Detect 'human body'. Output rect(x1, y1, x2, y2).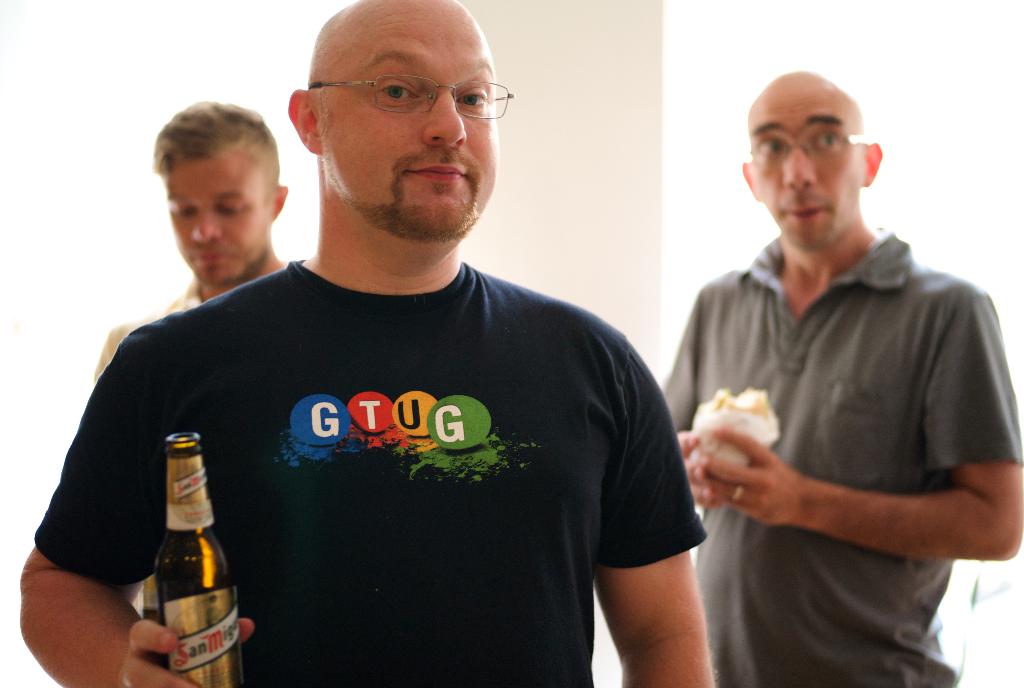
rect(670, 107, 1018, 673).
